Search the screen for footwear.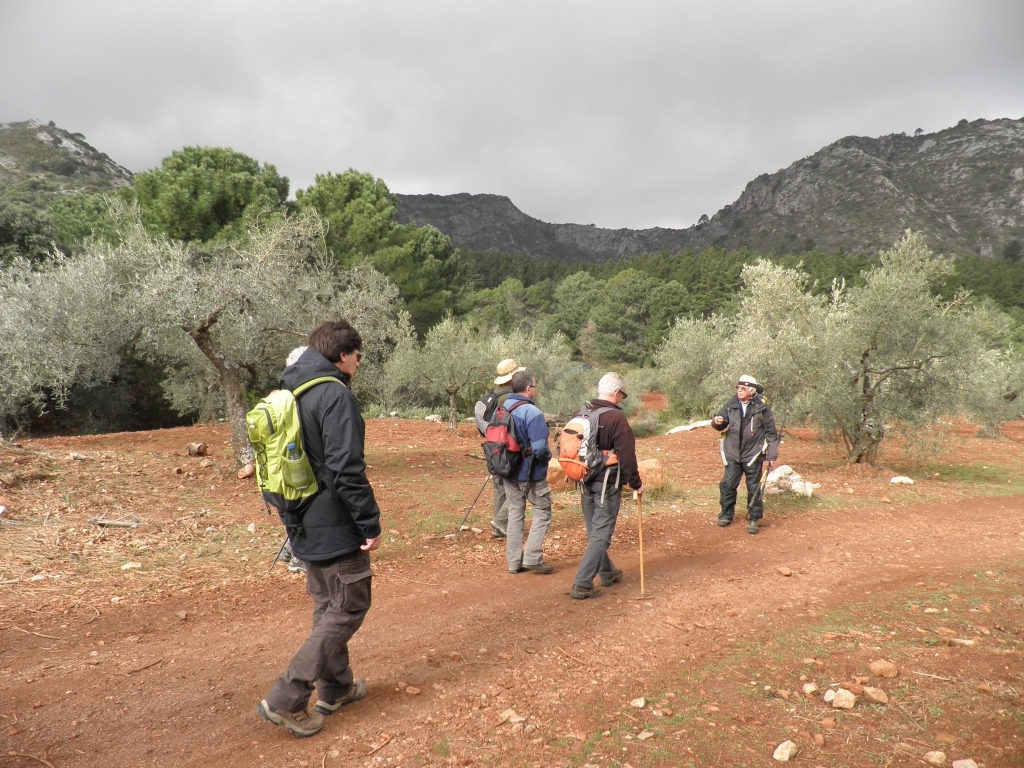
Found at <box>489,525,505,538</box>.
